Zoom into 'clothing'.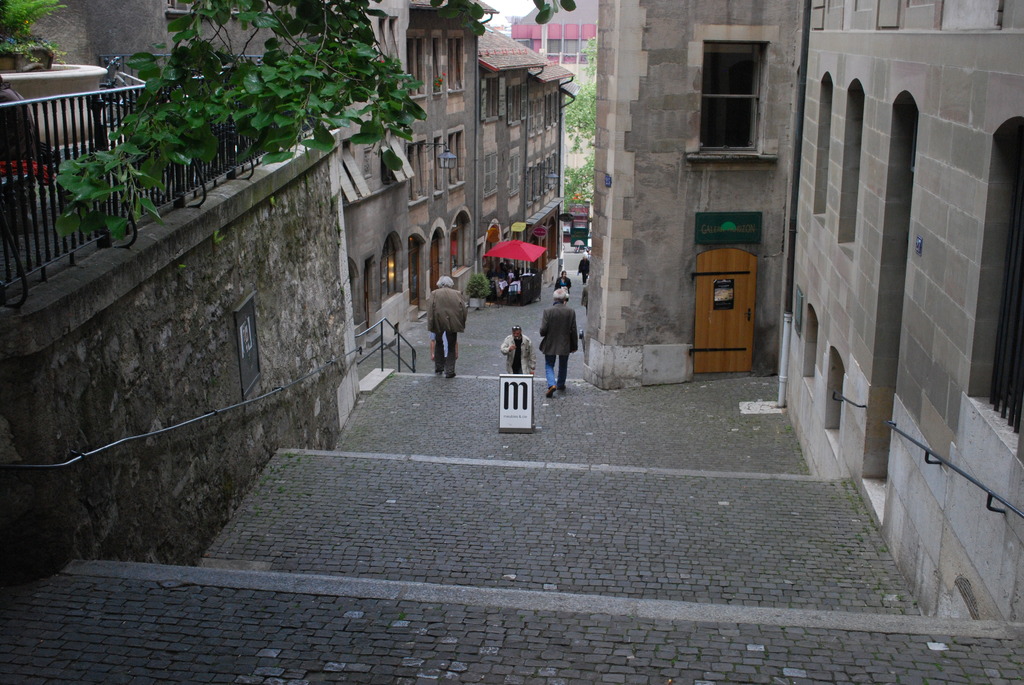
Zoom target: <region>536, 302, 577, 388</region>.
